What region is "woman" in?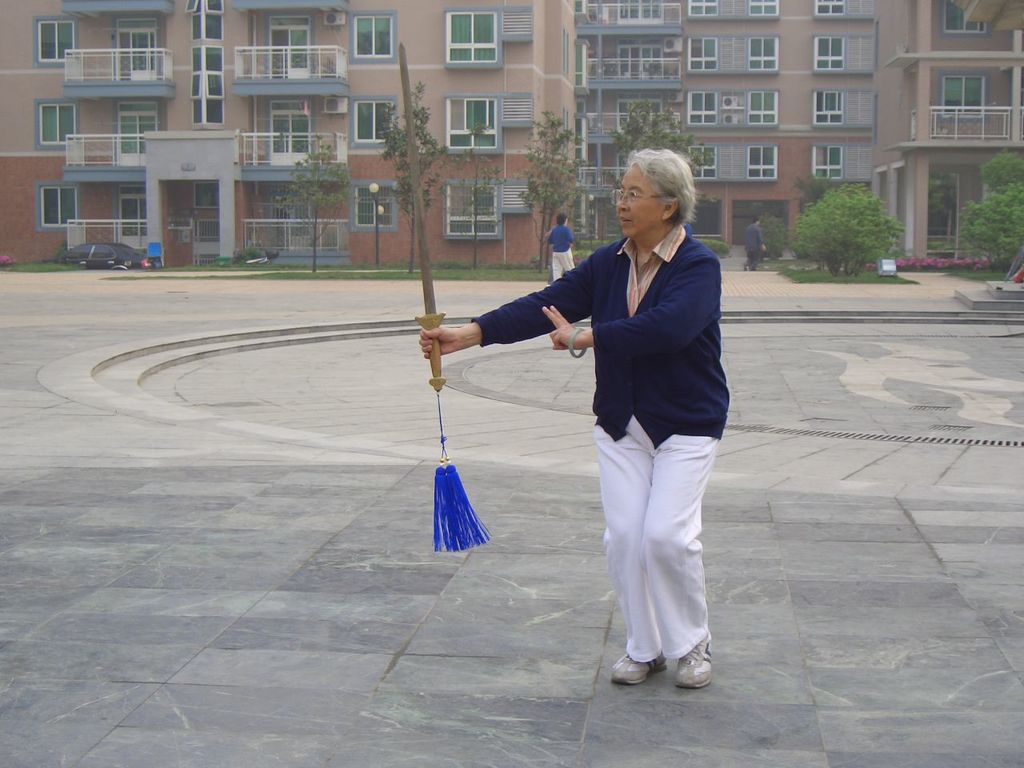
<region>439, 133, 751, 703</region>.
